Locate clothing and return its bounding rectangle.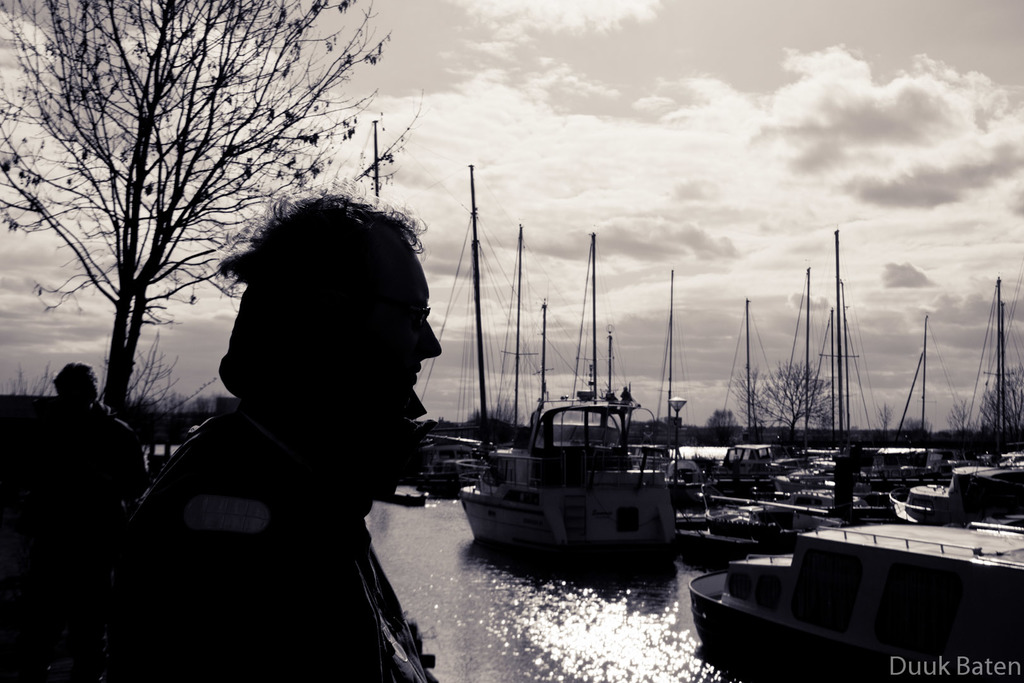
(left=97, top=295, right=438, bottom=675).
